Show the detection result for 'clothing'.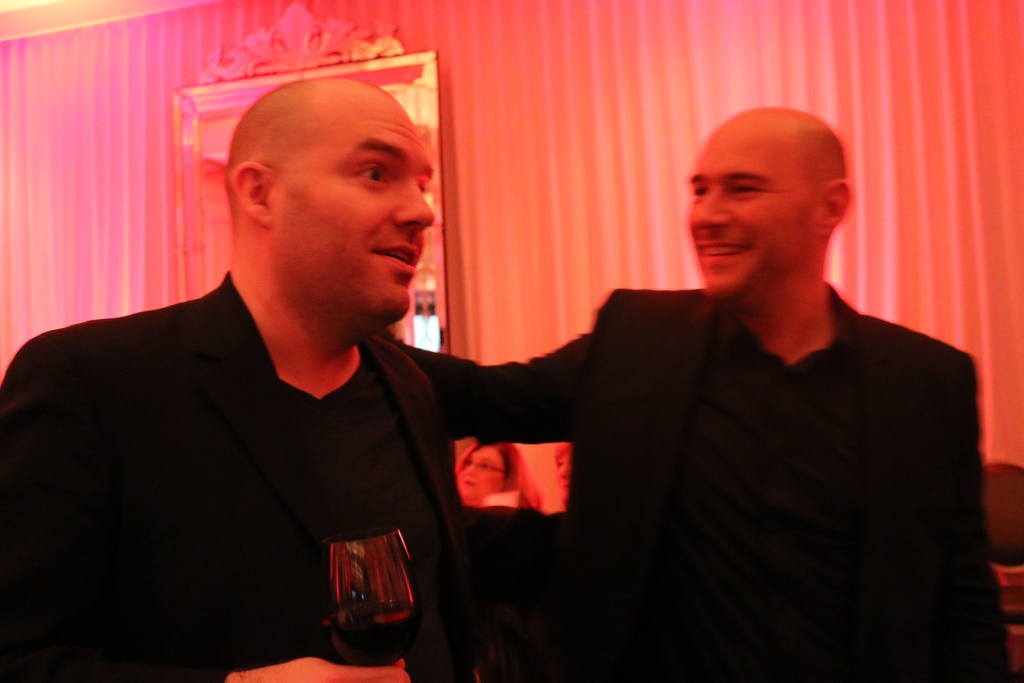
x1=0, y1=271, x2=461, y2=682.
